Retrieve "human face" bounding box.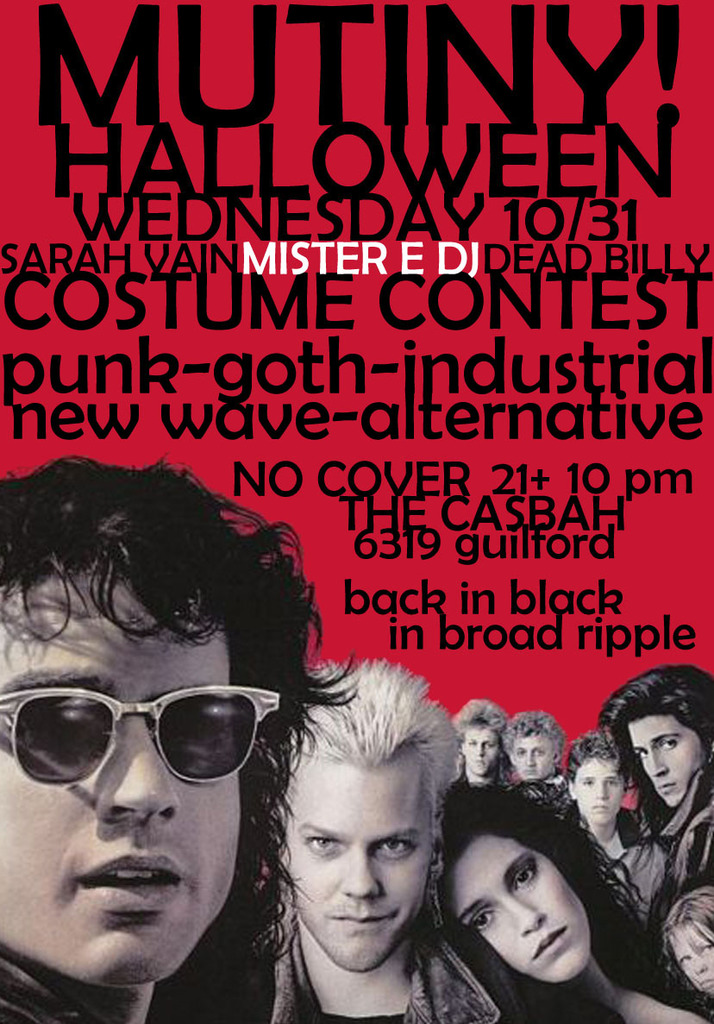
Bounding box: {"x1": 451, "y1": 833, "x2": 594, "y2": 979}.
